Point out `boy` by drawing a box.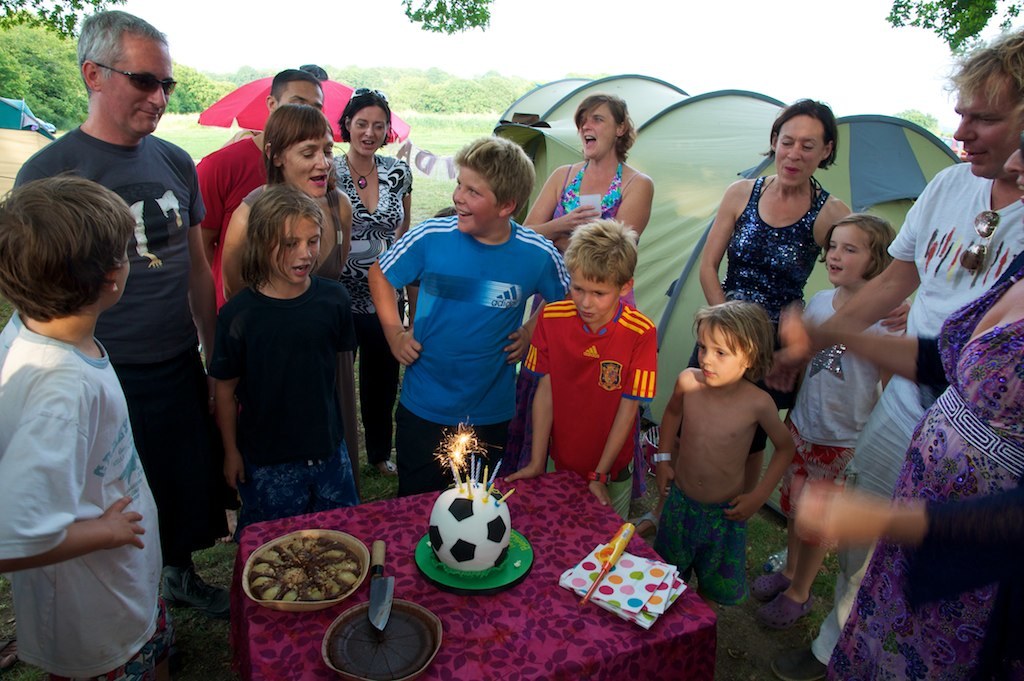
[650,300,796,610].
